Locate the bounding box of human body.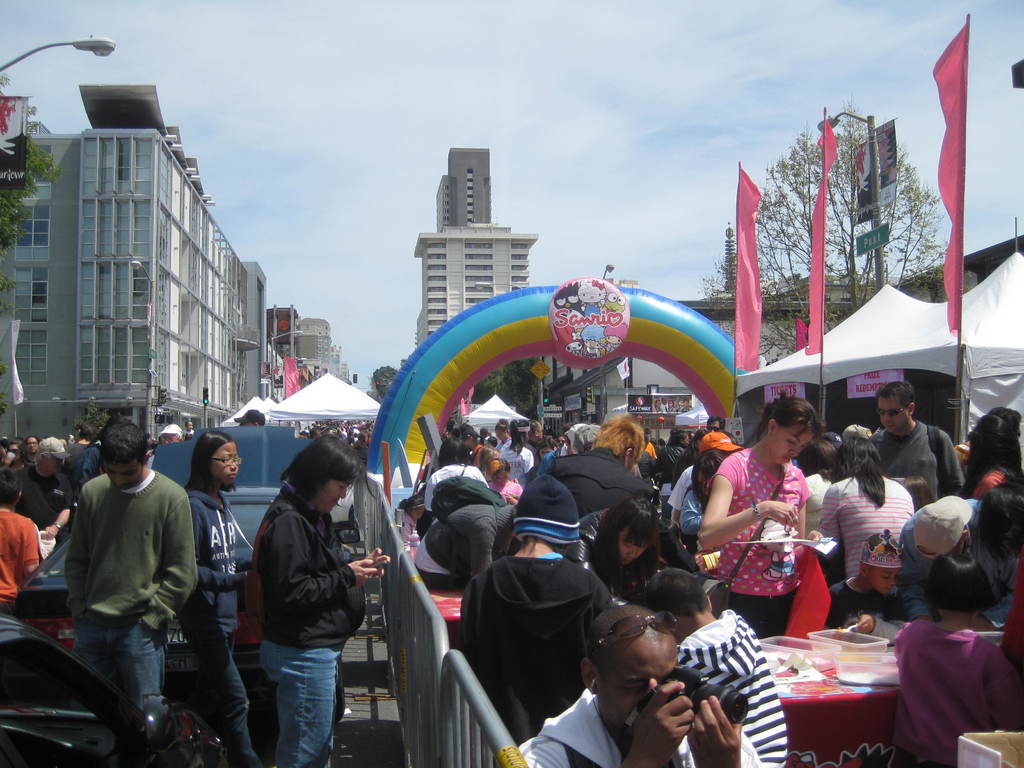
Bounding box: bbox(0, 502, 47, 604).
